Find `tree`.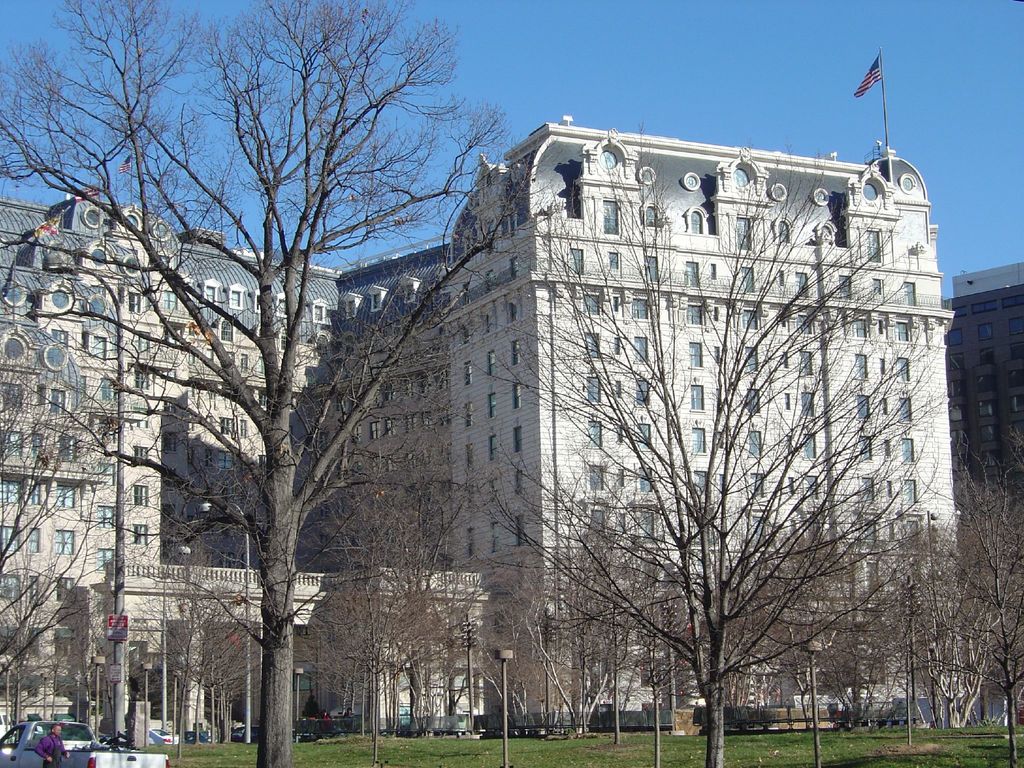
284:487:453:767.
